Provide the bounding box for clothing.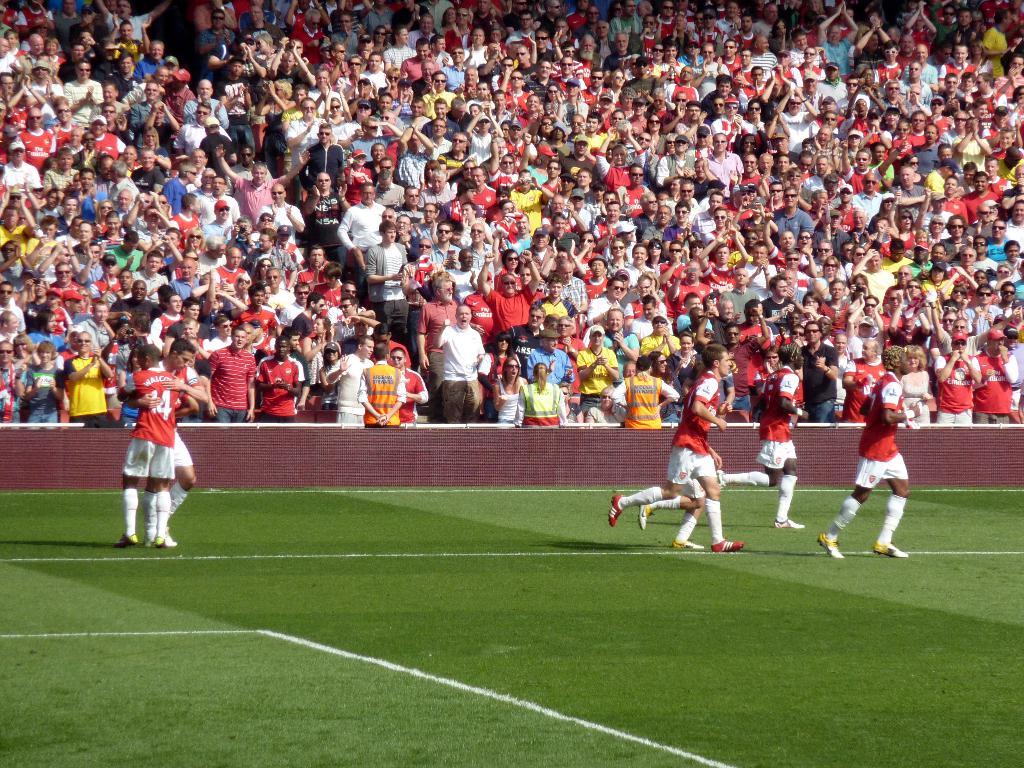
x1=329 y1=351 x2=375 y2=436.
